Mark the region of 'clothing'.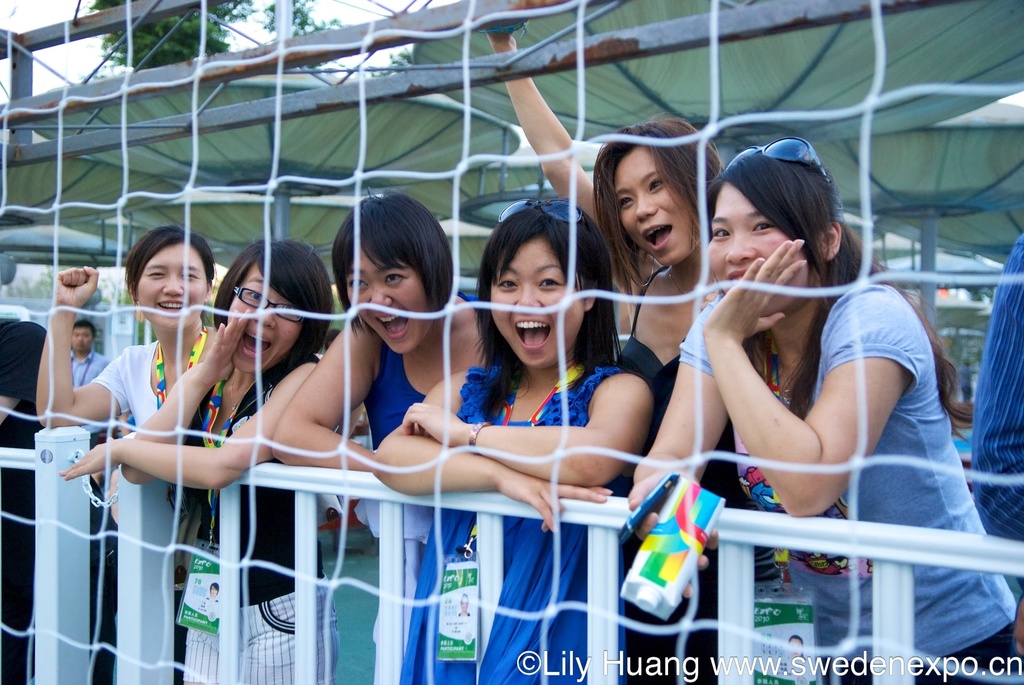
Region: 609,262,748,684.
